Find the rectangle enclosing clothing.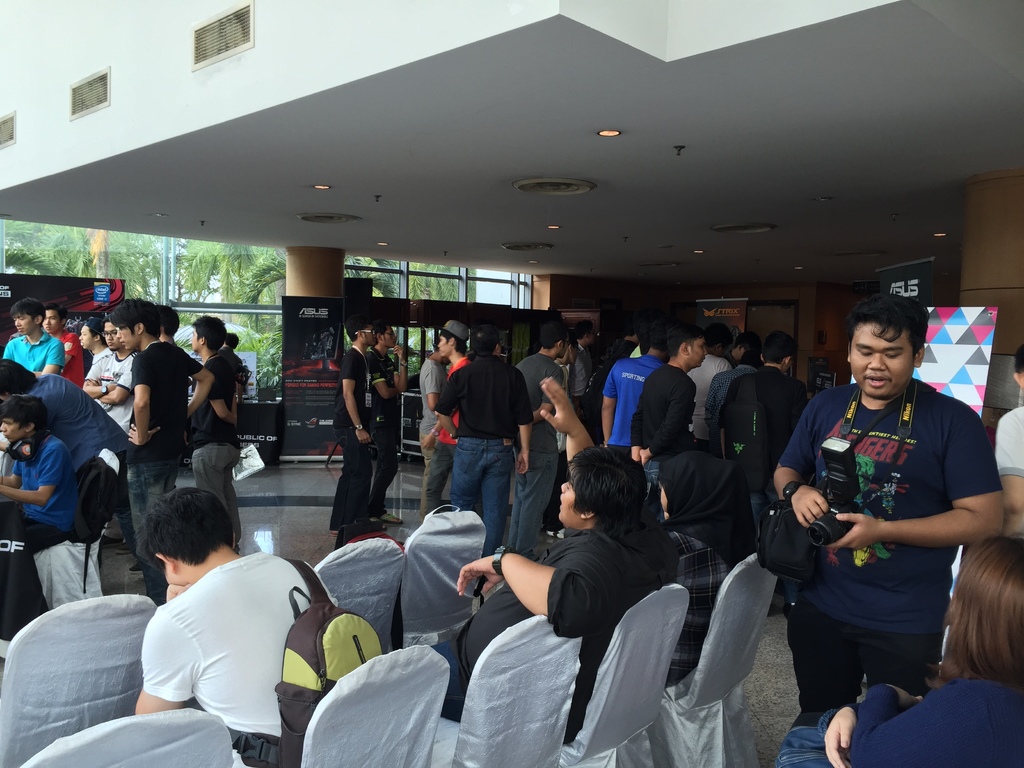
x1=416 y1=355 x2=445 y2=521.
